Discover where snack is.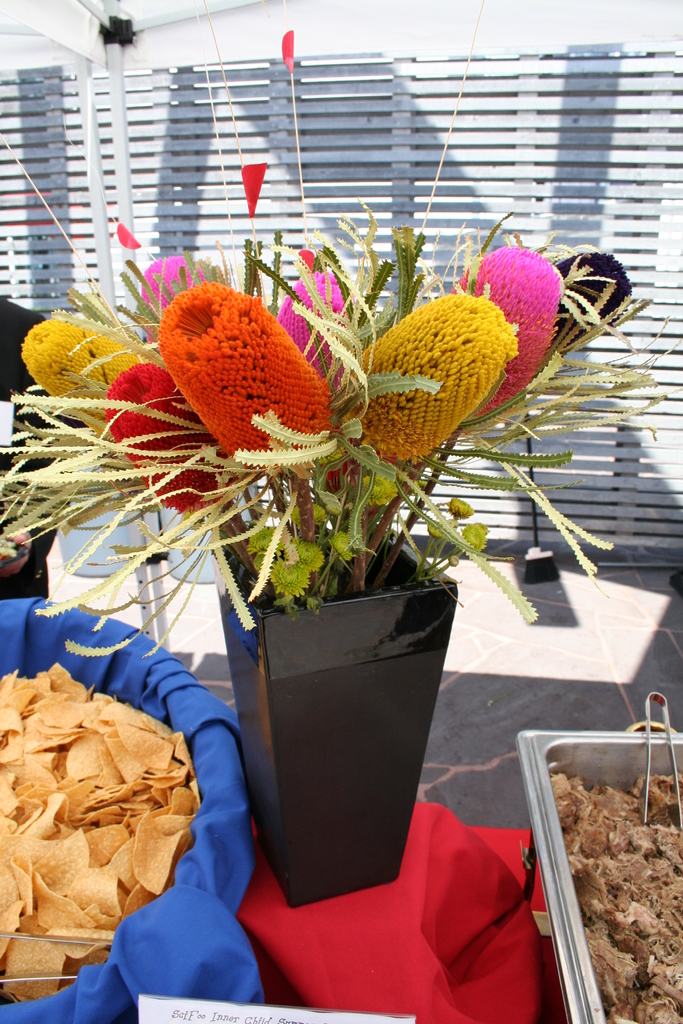
Discovered at Rect(0, 682, 206, 952).
